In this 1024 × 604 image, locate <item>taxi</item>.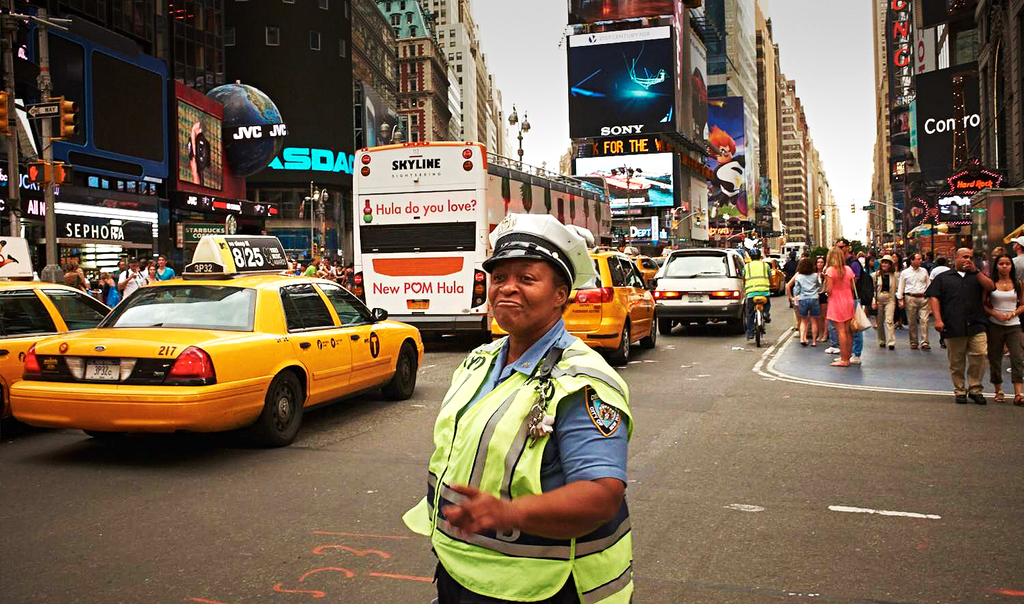
Bounding box: box(486, 243, 659, 372).
